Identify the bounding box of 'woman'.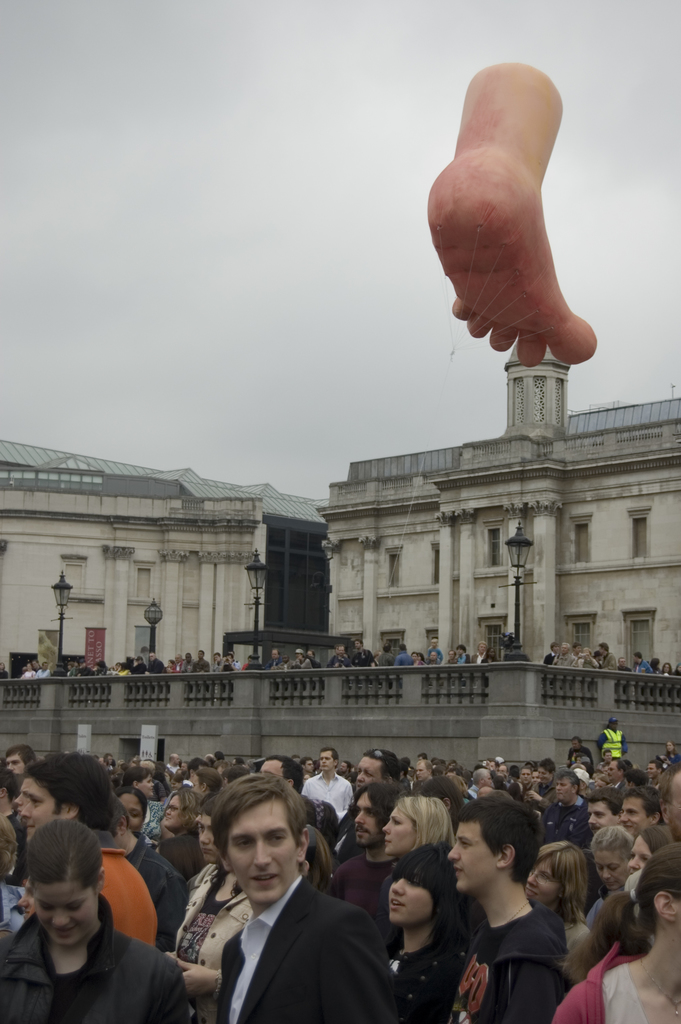
region(573, 646, 598, 673).
